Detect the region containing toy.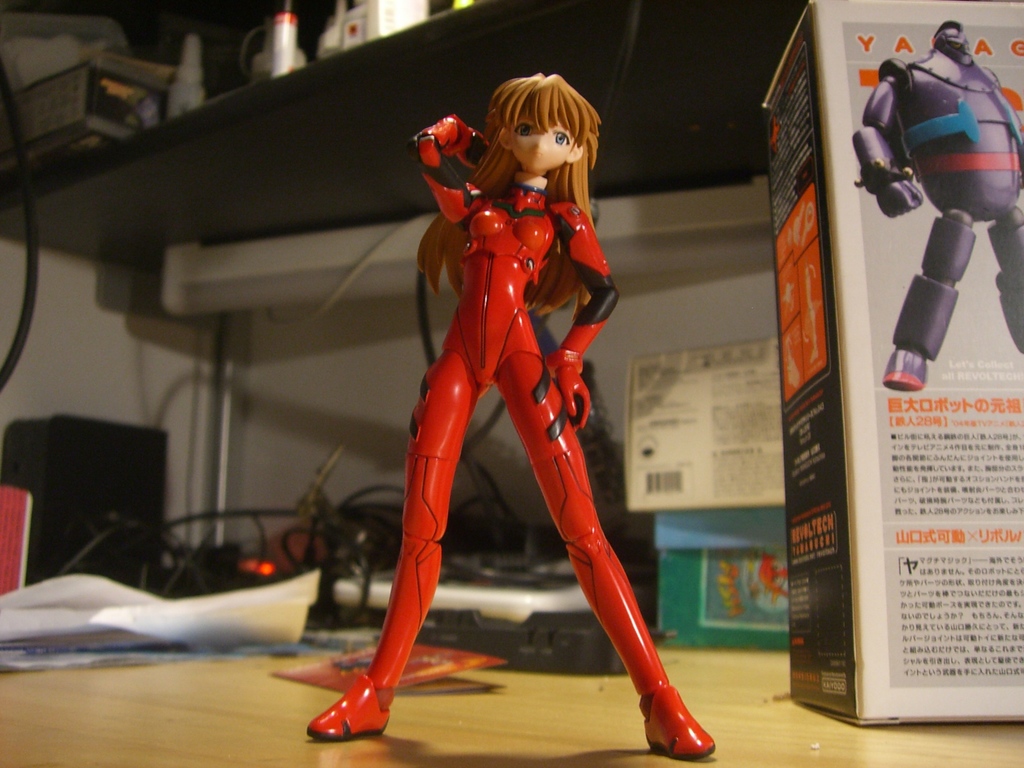
295 67 721 753.
